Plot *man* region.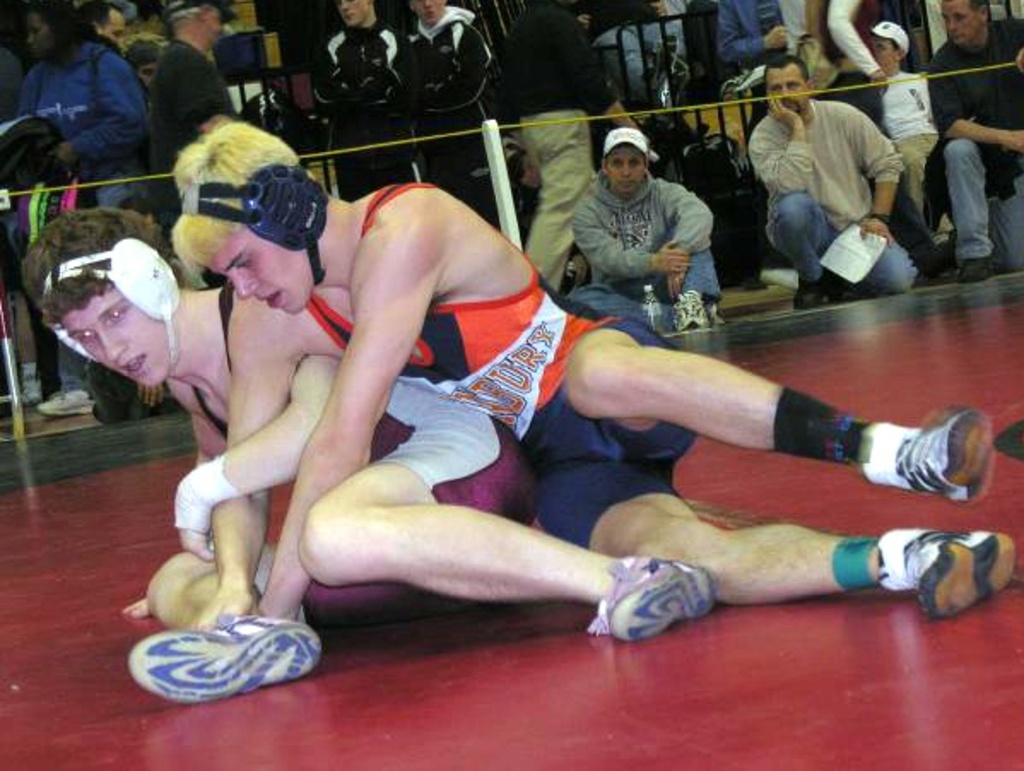
Plotted at 150,0,238,239.
